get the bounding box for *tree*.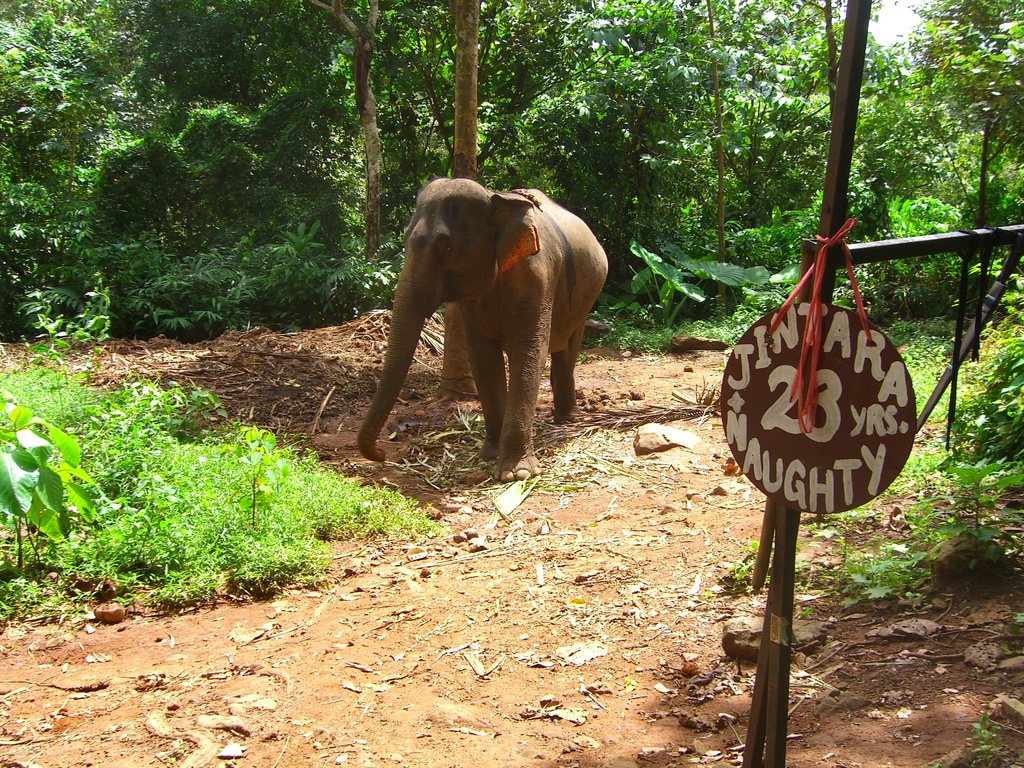
select_region(0, 0, 1023, 393).
